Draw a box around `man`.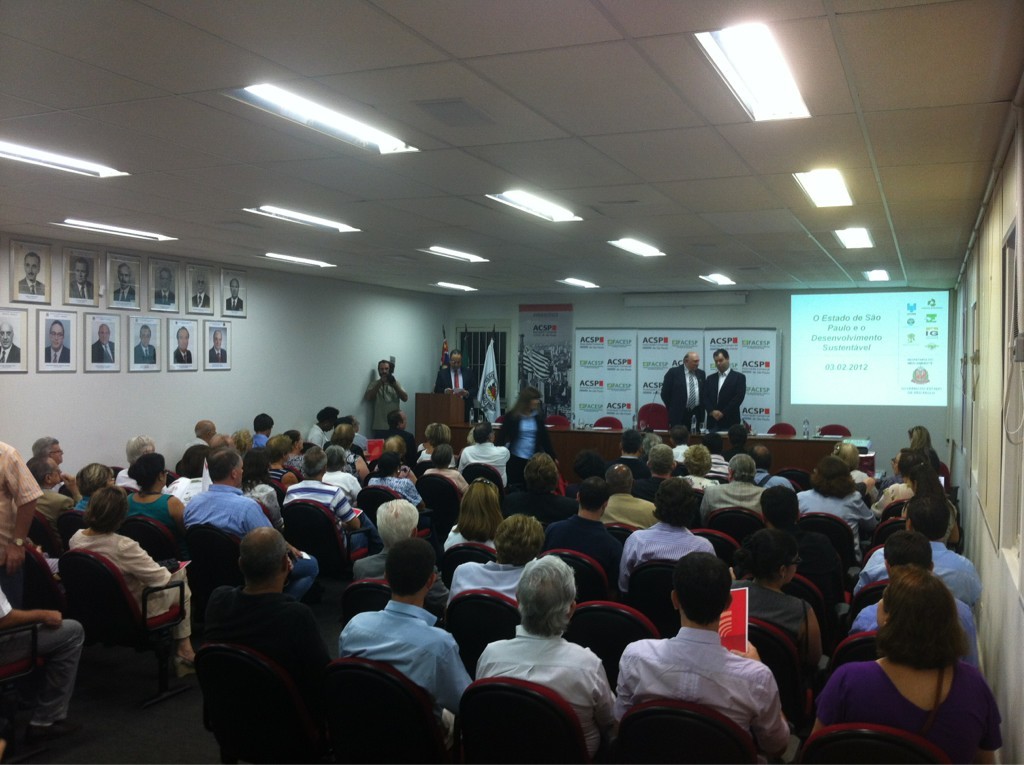
select_region(196, 530, 330, 675).
